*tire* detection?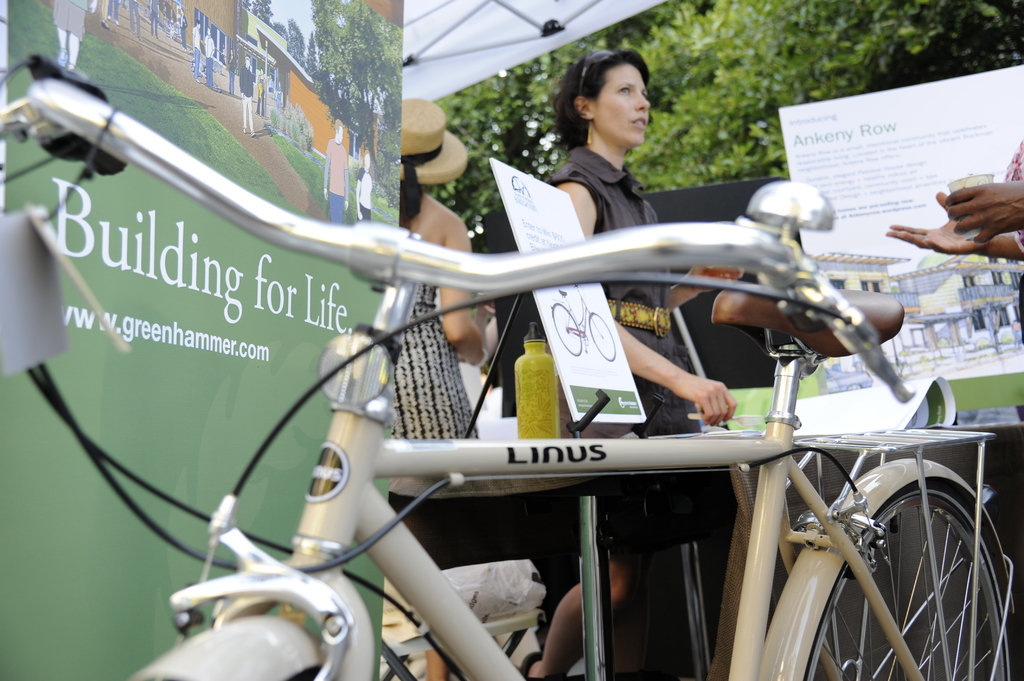
{"left": 588, "top": 312, "right": 619, "bottom": 361}
